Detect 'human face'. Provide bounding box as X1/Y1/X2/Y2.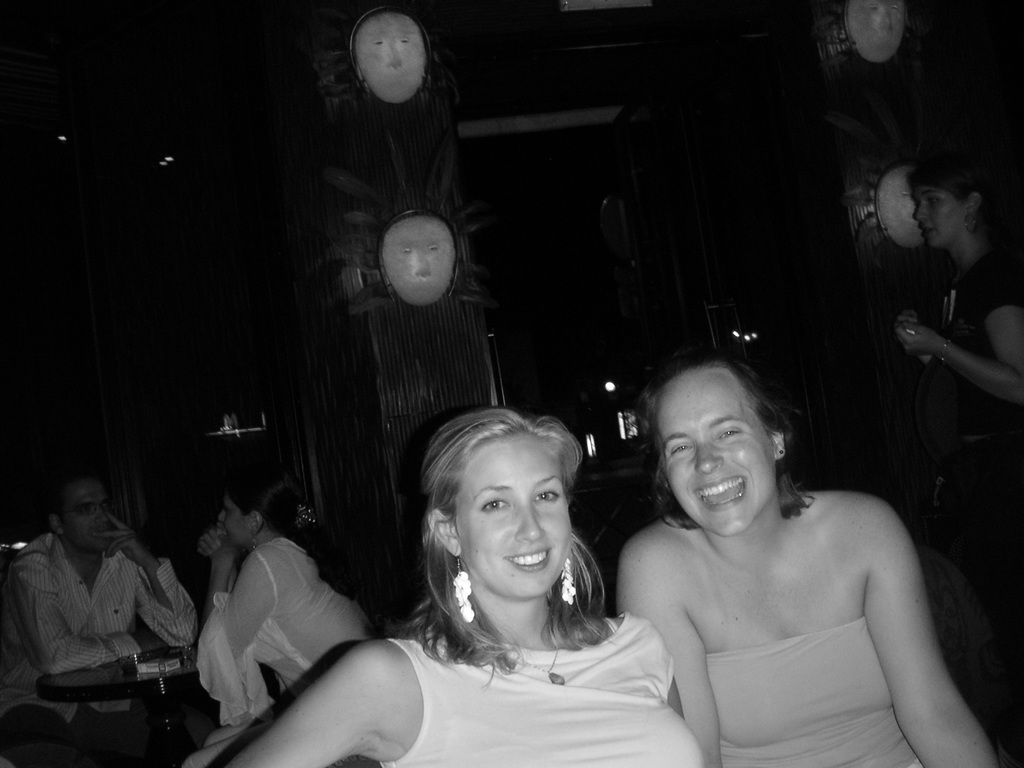
65/485/111/553.
